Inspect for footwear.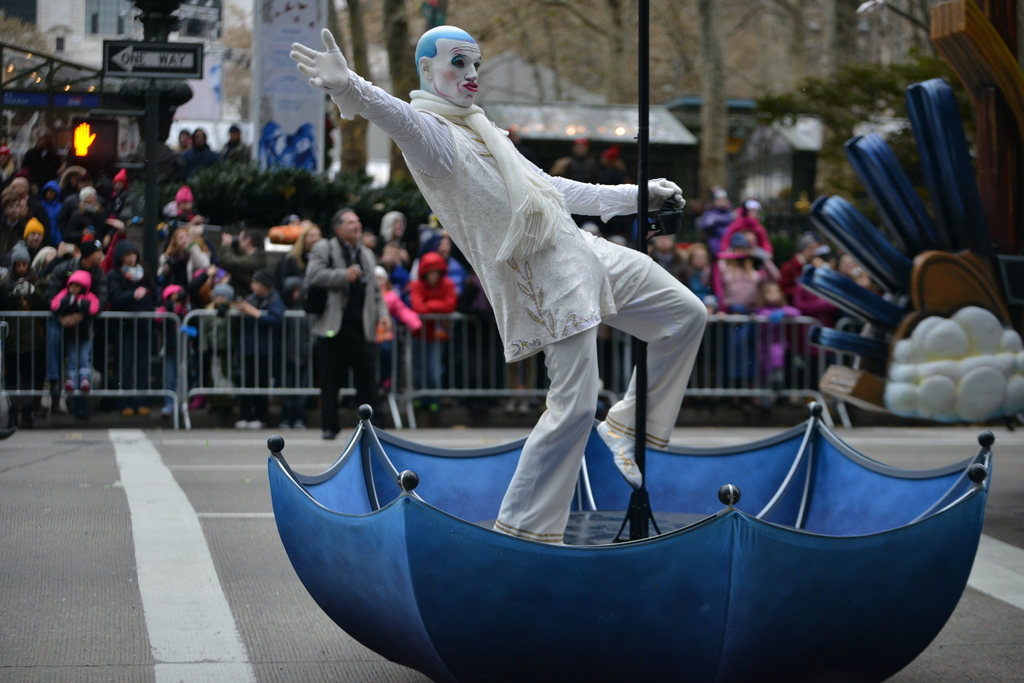
Inspection: 140, 404, 150, 424.
